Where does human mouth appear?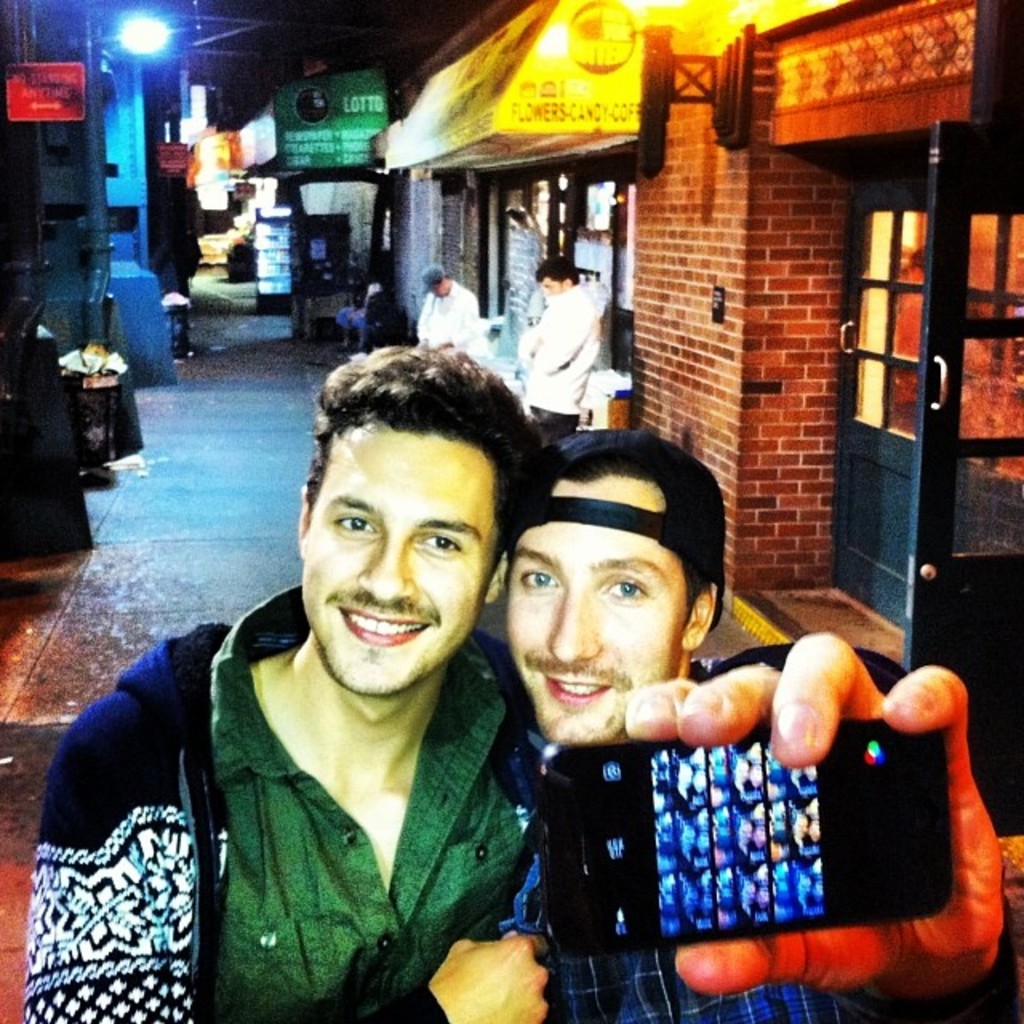
Appears at pyautogui.locateOnScreen(534, 654, 629, 720).
